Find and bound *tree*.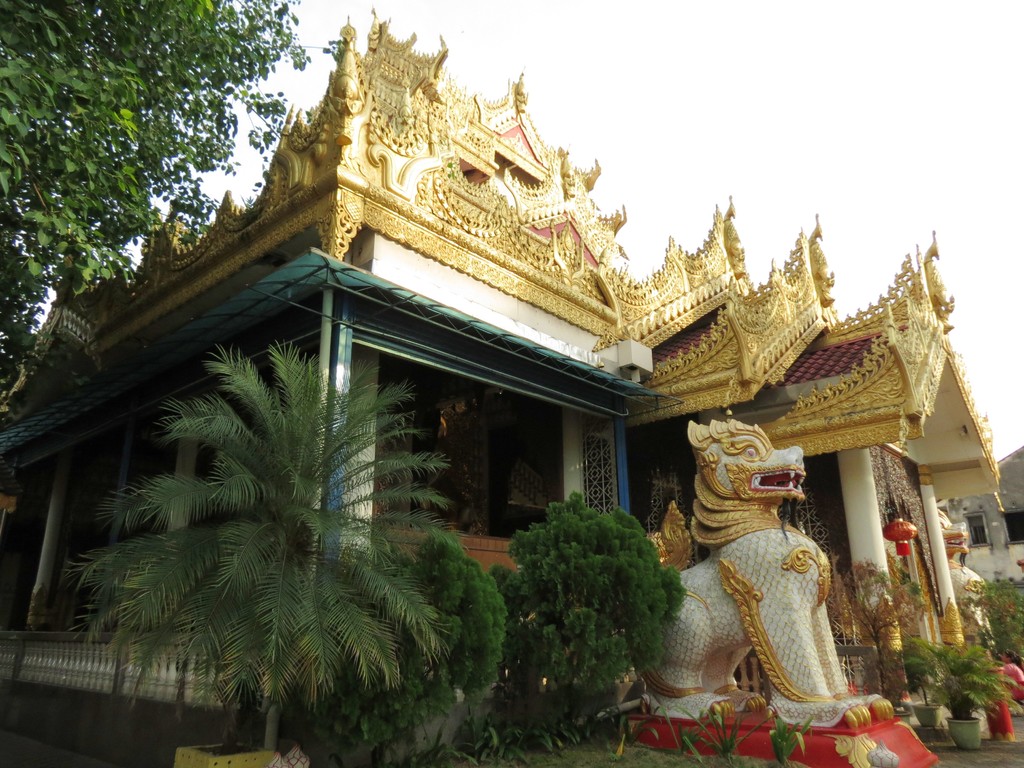
Bound: (left=334, top=526, right=493, bottom=764).
